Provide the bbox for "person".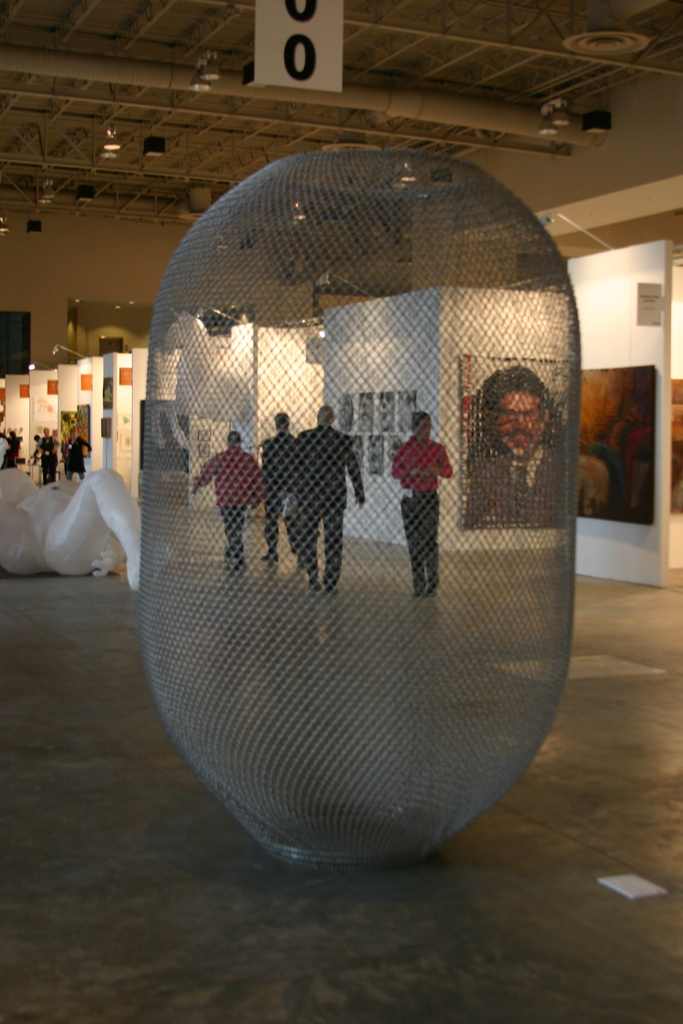
bbox=[31, 431, 42, 463].
